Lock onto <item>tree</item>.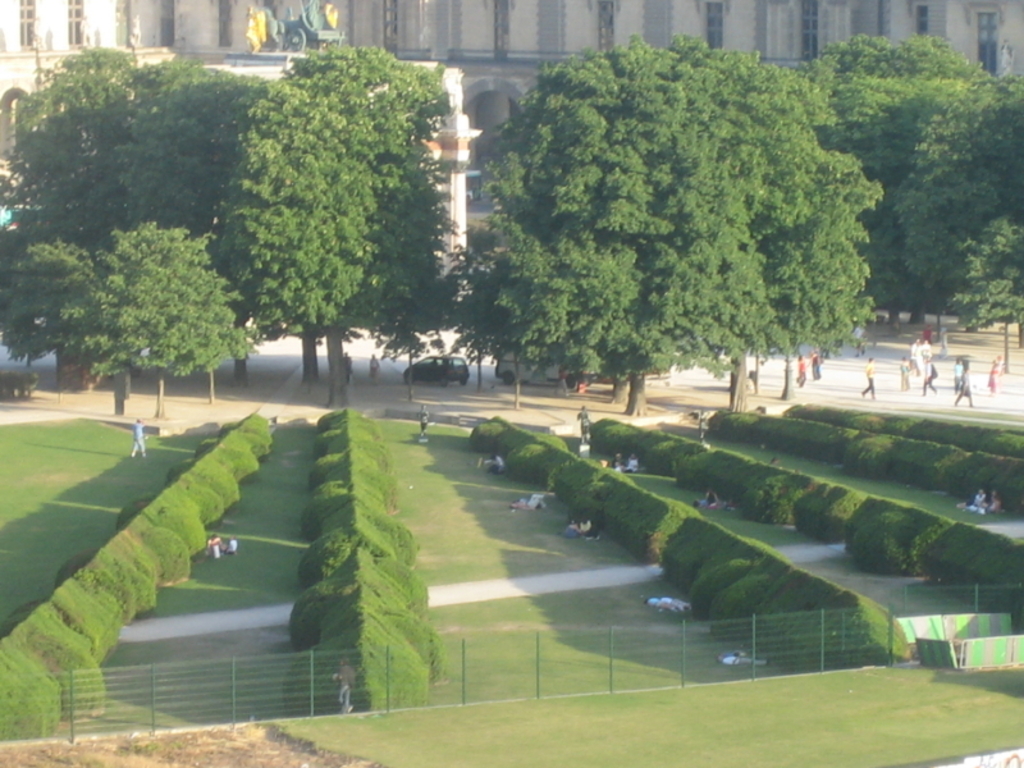
Locked: <box>943,212,1023,344</box>.
